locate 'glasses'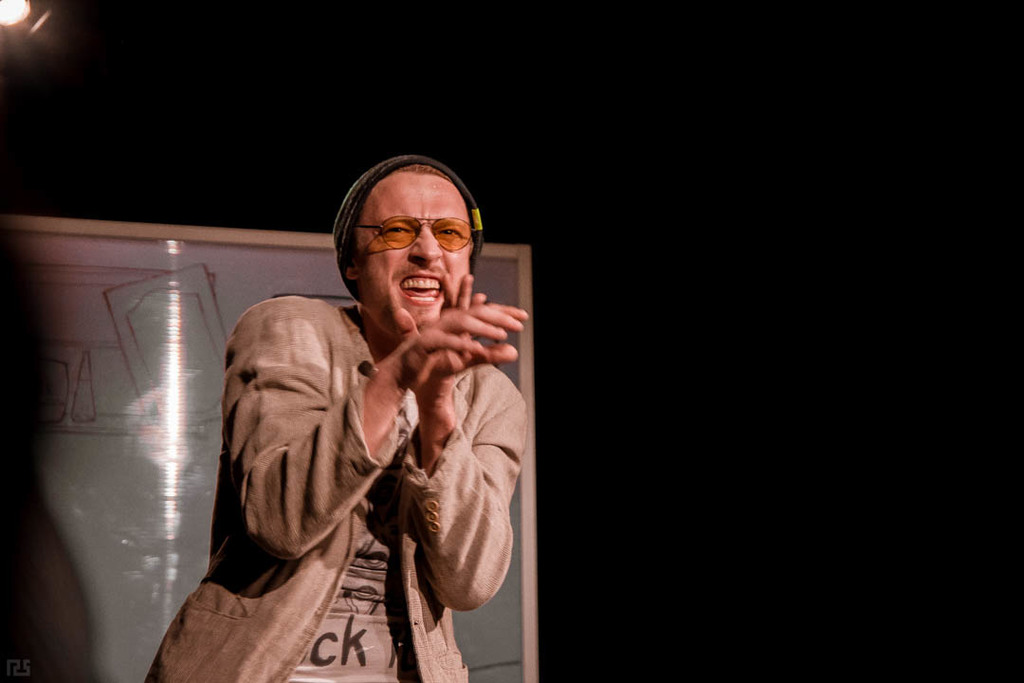
{"left": 355, "top": 216, "right": 473, "bottom": 251}
